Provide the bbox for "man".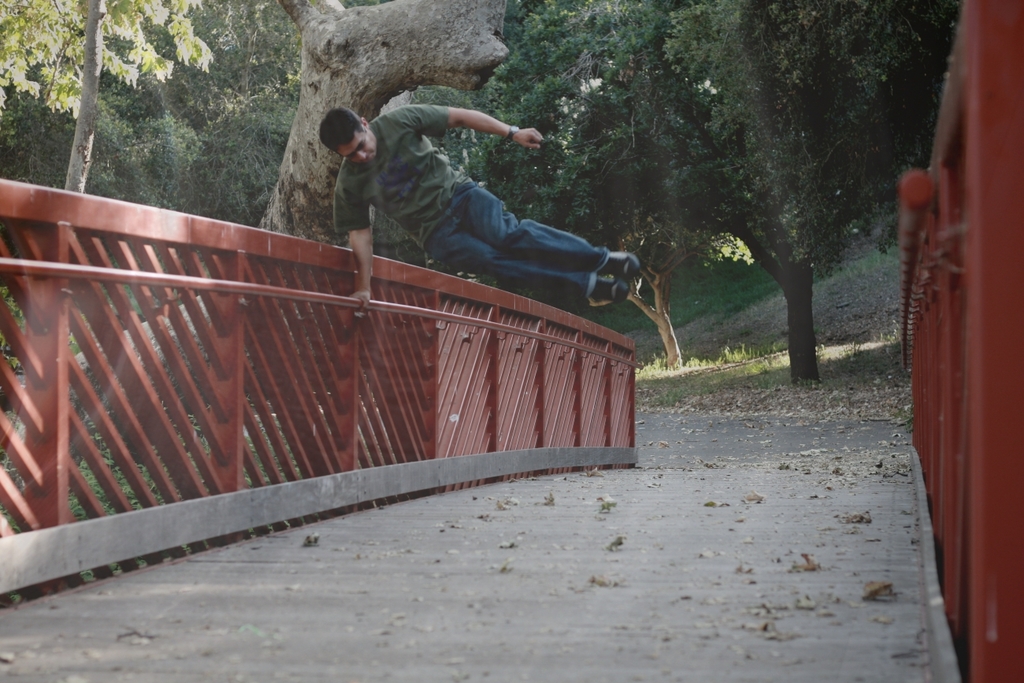
<box>290,73,641,288</box>.
